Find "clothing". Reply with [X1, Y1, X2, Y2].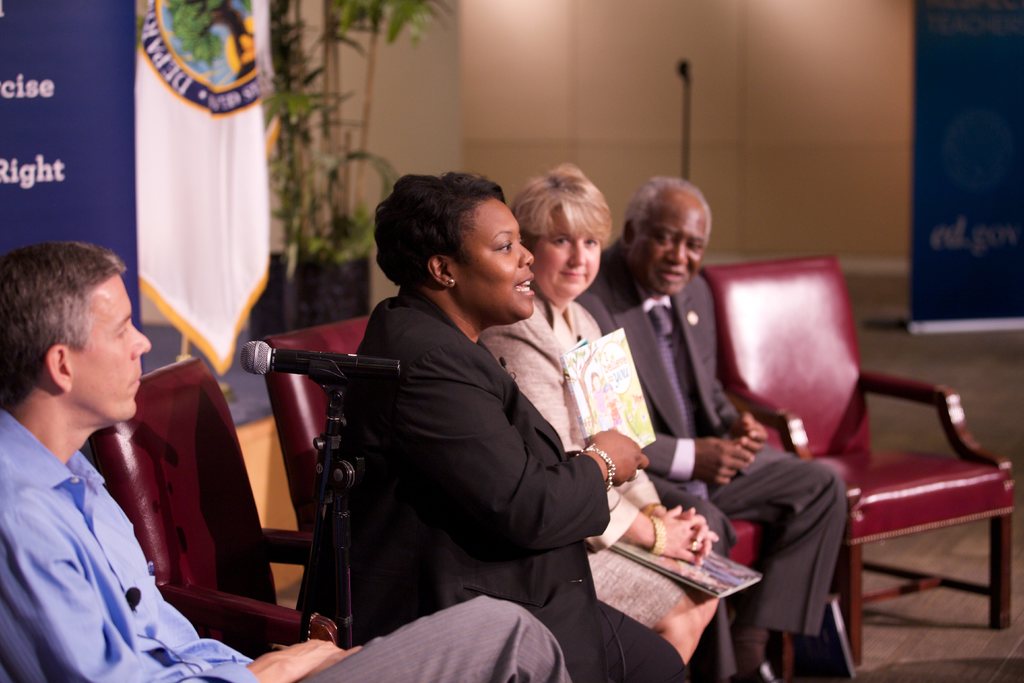
[295, 284, 685, 682].
